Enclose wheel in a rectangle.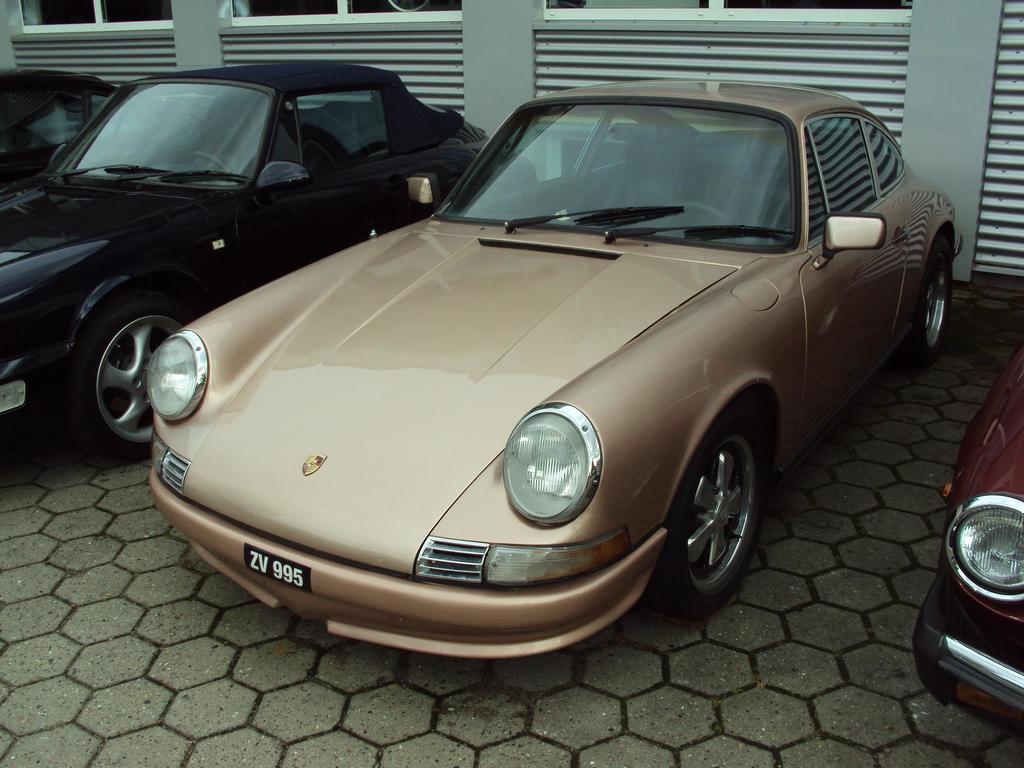
[x1=666, y1=202, x2=732, y2=230].
